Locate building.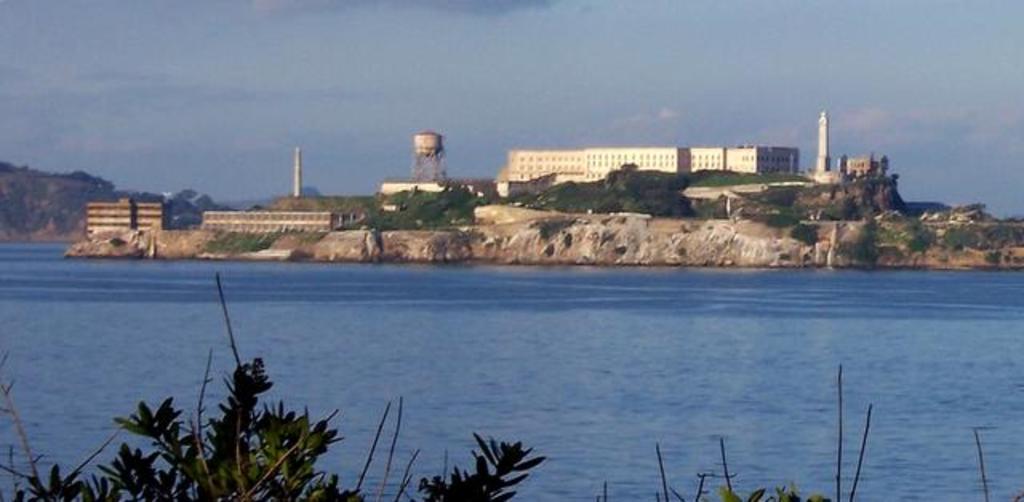
Bounding box: detection(200, 209, 355, 238).
